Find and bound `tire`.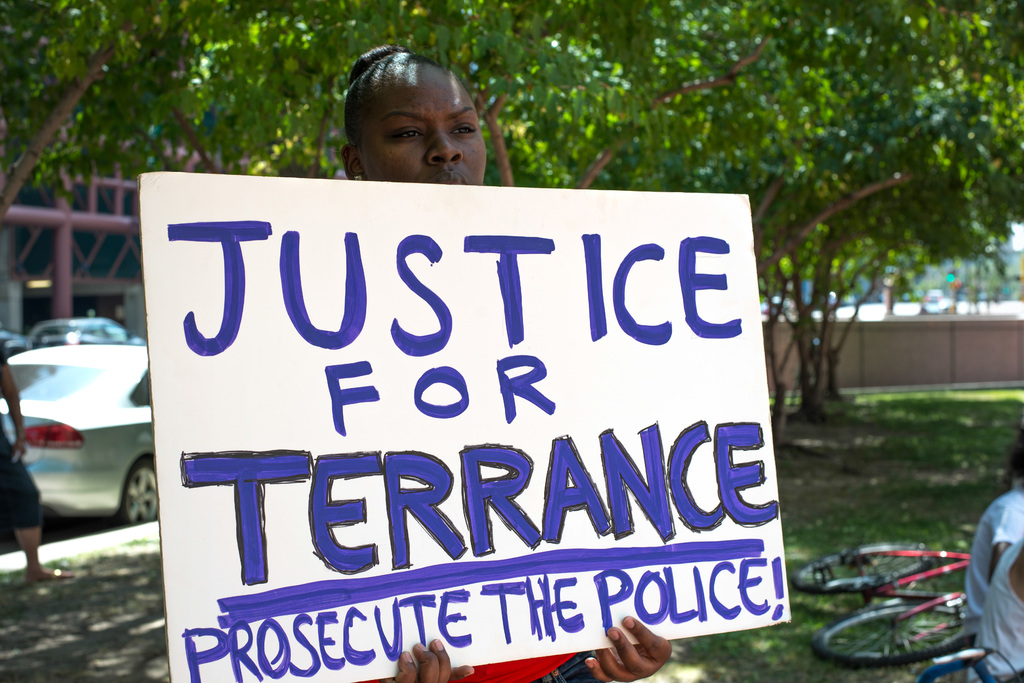
Bound: (118,454,161,526).
